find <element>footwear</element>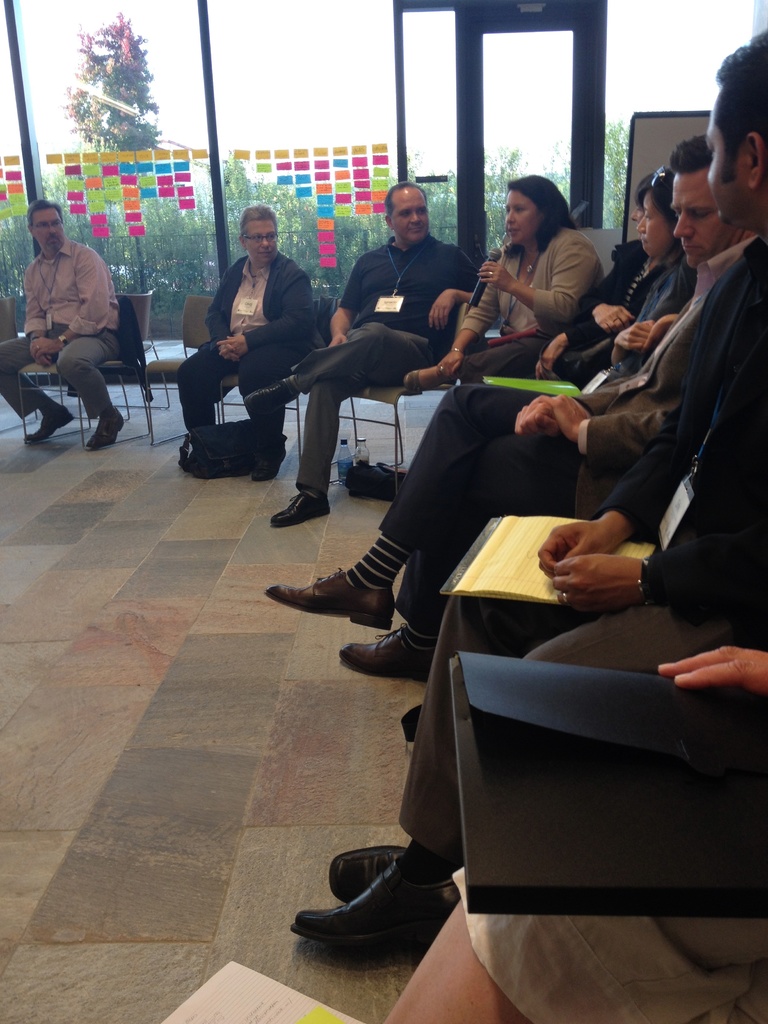
region(262, 561, 396, 633)
